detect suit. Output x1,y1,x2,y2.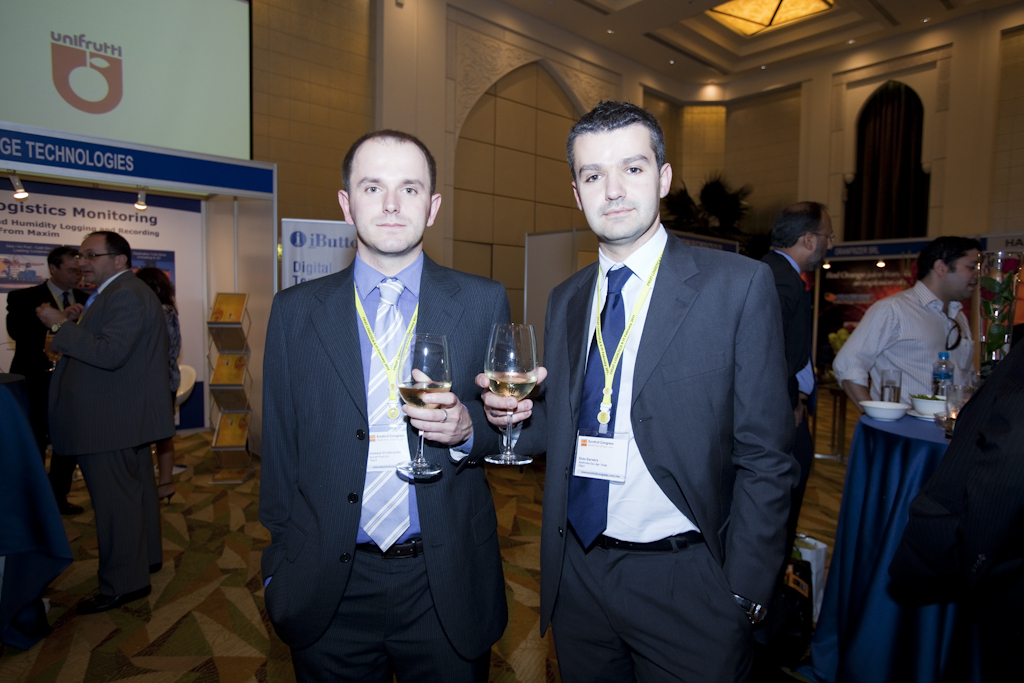
3,279,91,530.
